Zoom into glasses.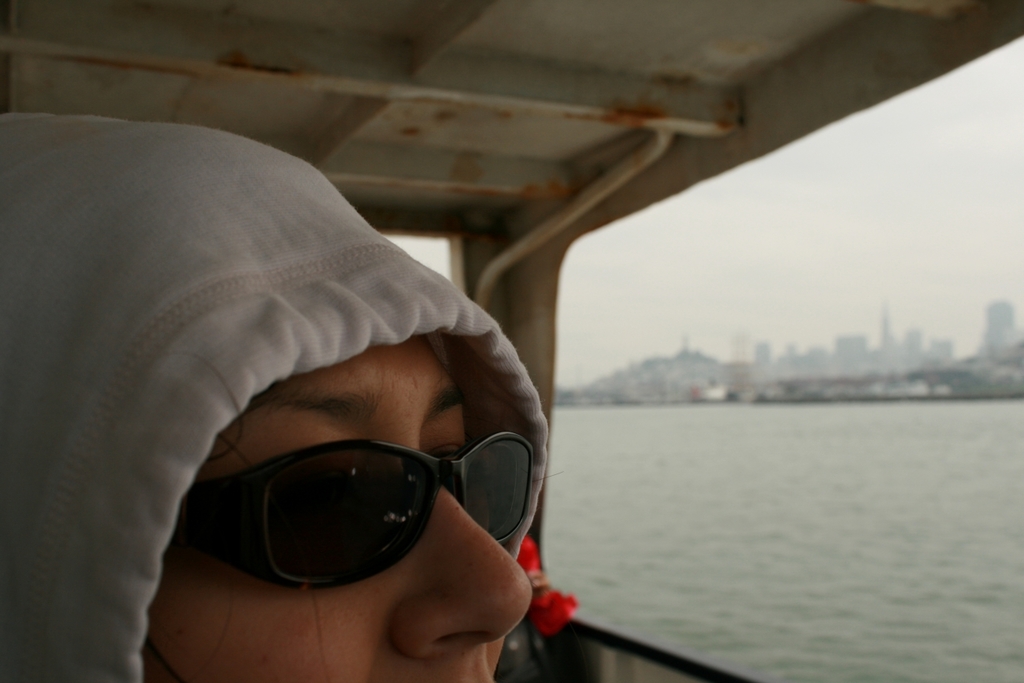
Zoom target: [x1=159, y1=432, x2=537, y2=593].
